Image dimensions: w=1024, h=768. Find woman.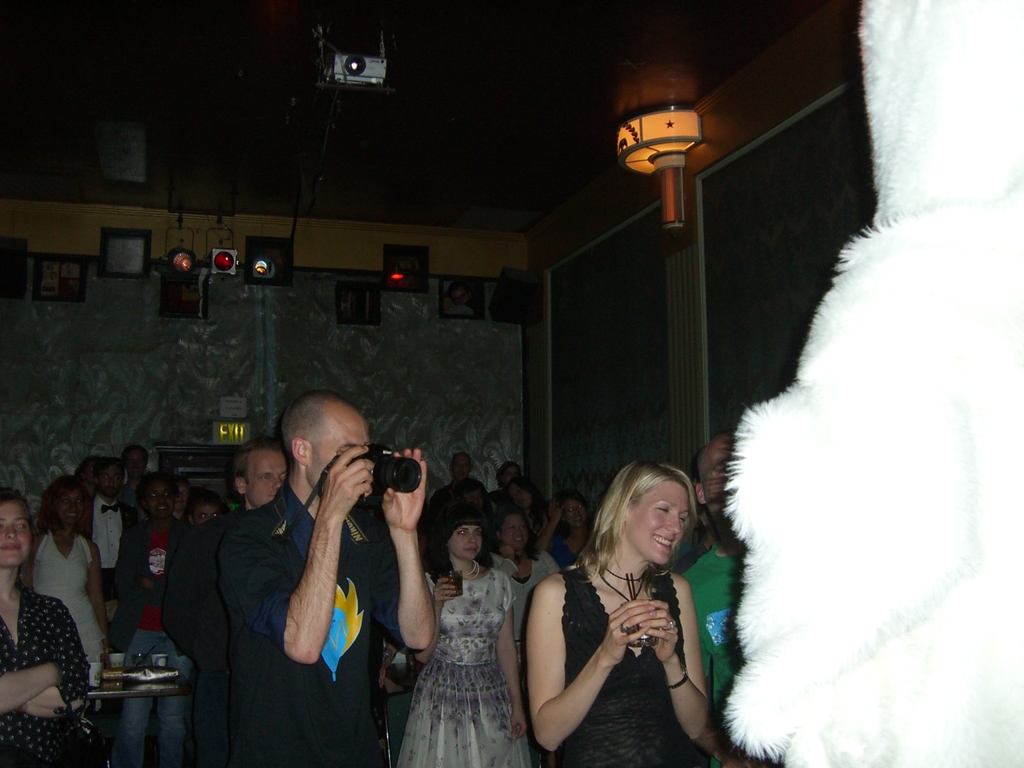
region(524, 461, 728, 767).
